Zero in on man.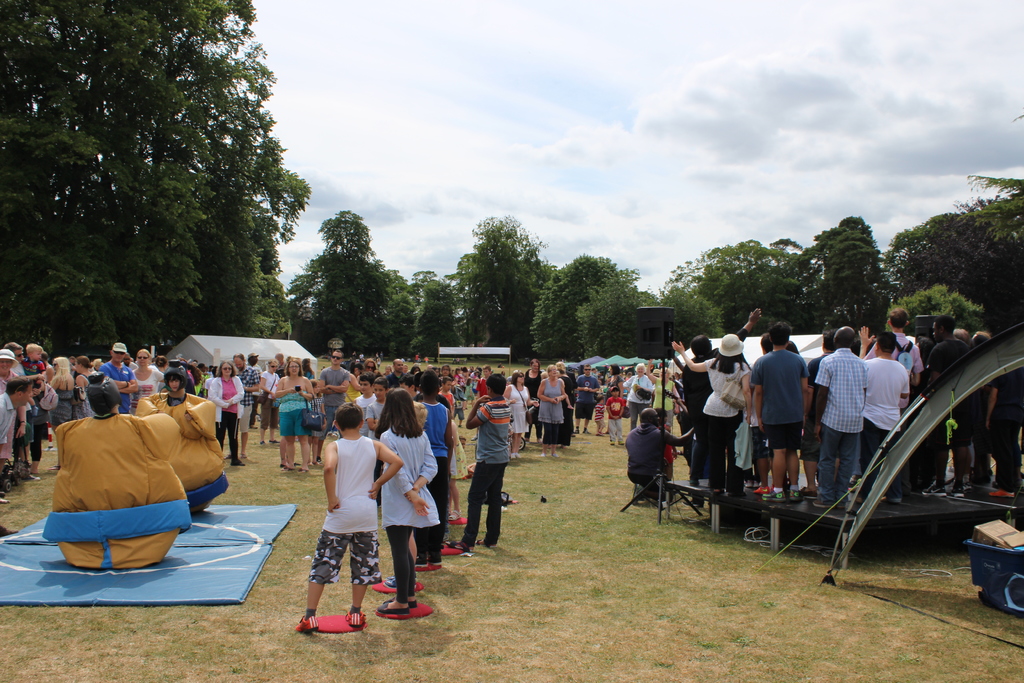
Zeroed in: (383, 363, 408, 420).
